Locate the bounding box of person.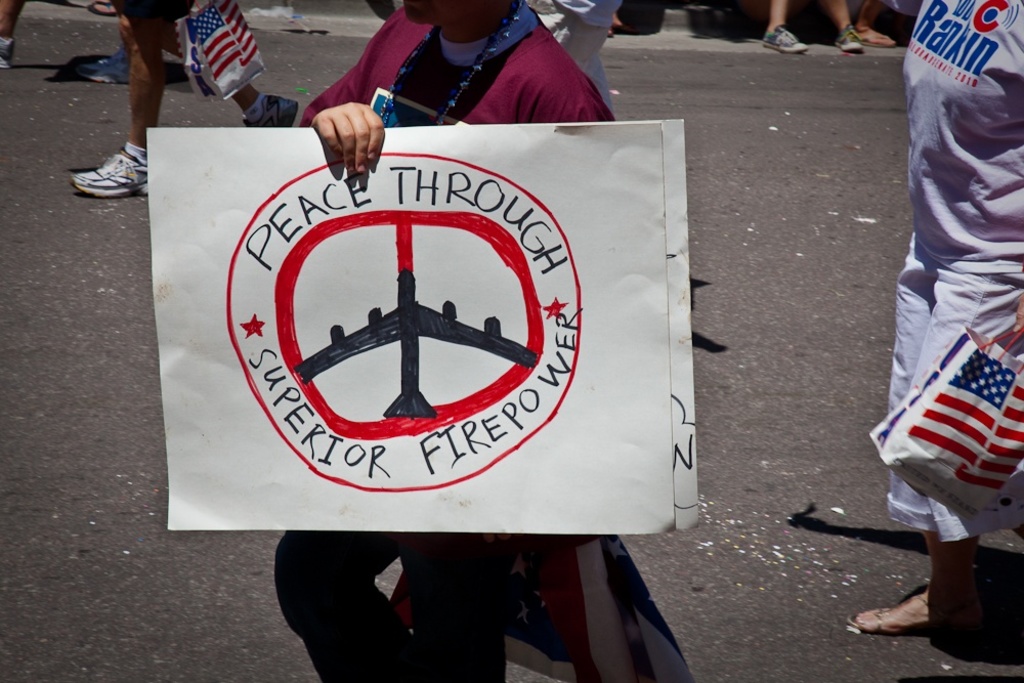
Bounding box: [left=852, top=18, right=1023, bottom=665].
